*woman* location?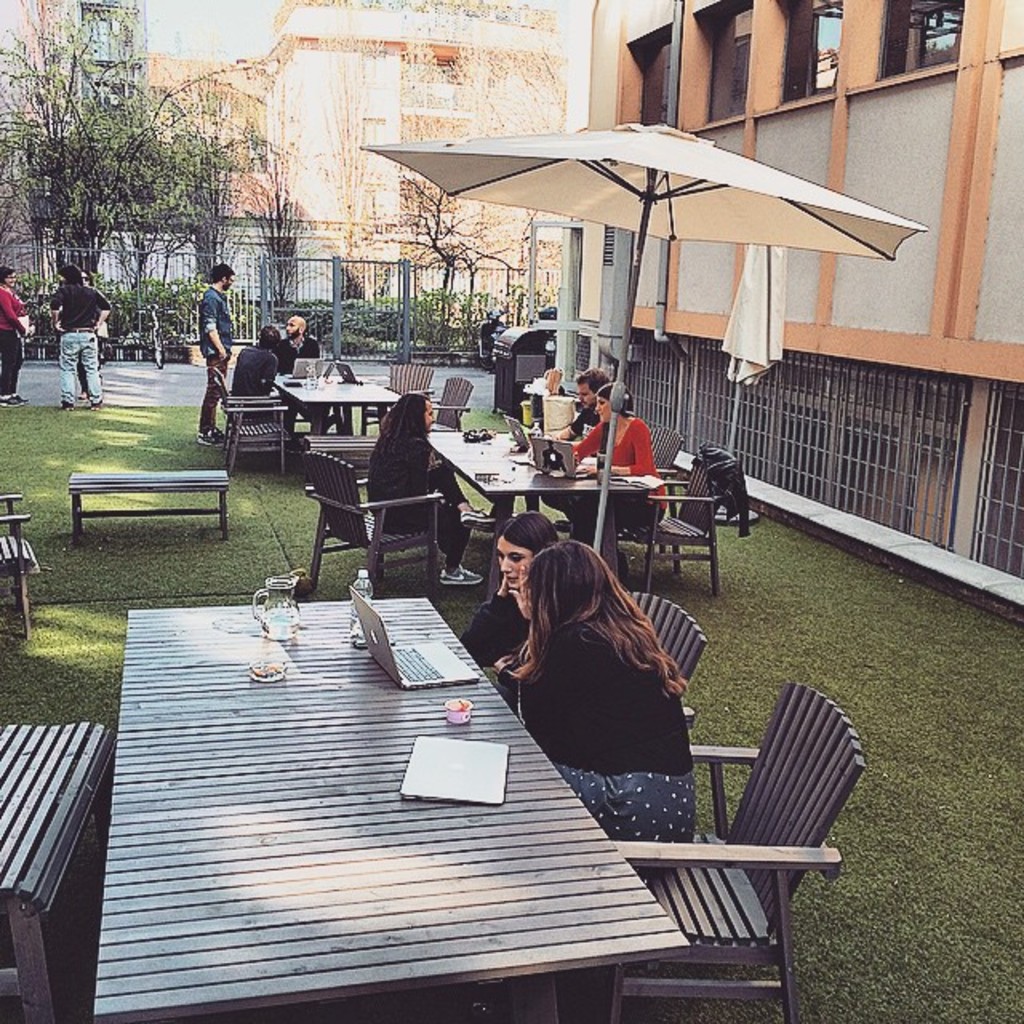
locate(0, 266, 29, 408)
